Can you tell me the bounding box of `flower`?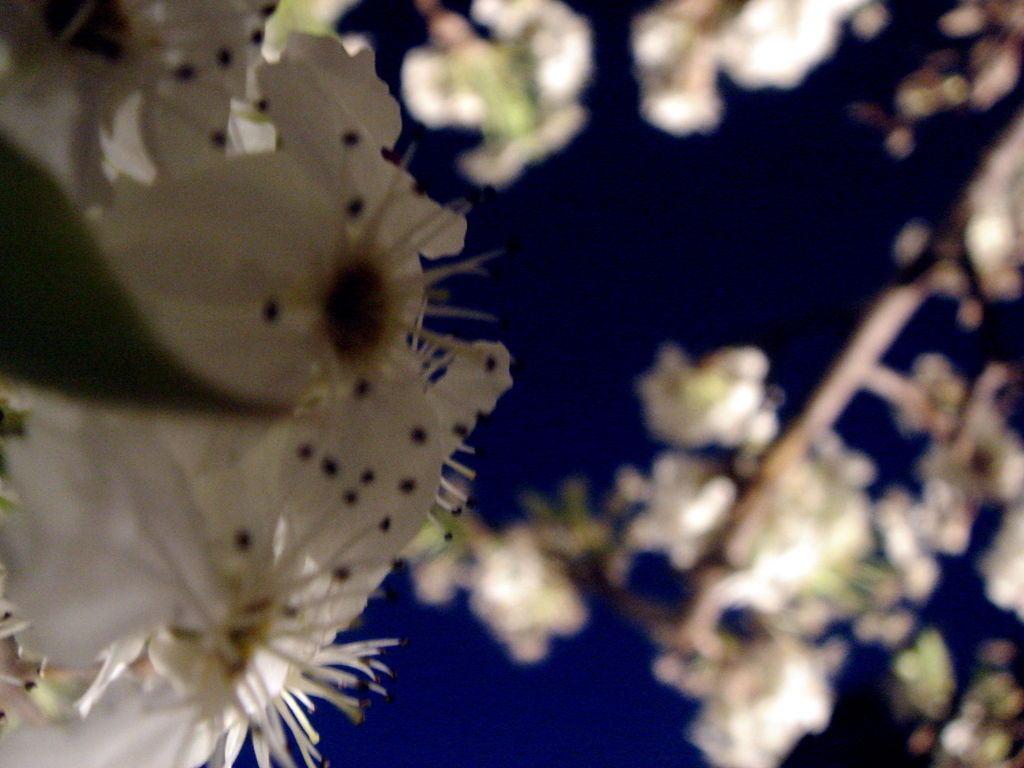
bbox=[0, 0, 283, 212].
